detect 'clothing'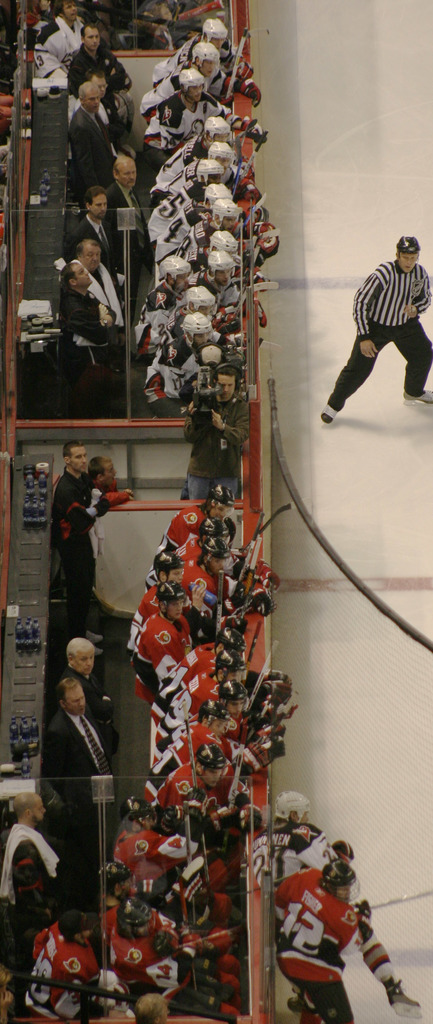
Rect(123, 586, 158, 655)
